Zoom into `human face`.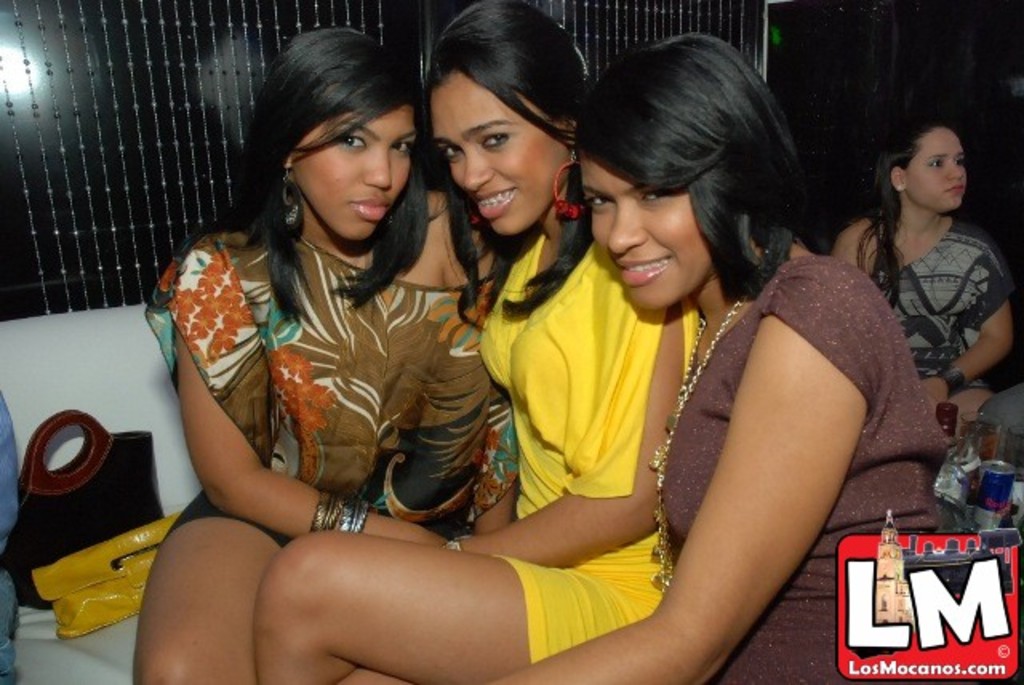
Zoom target: box(293, 98, 421, 242).
